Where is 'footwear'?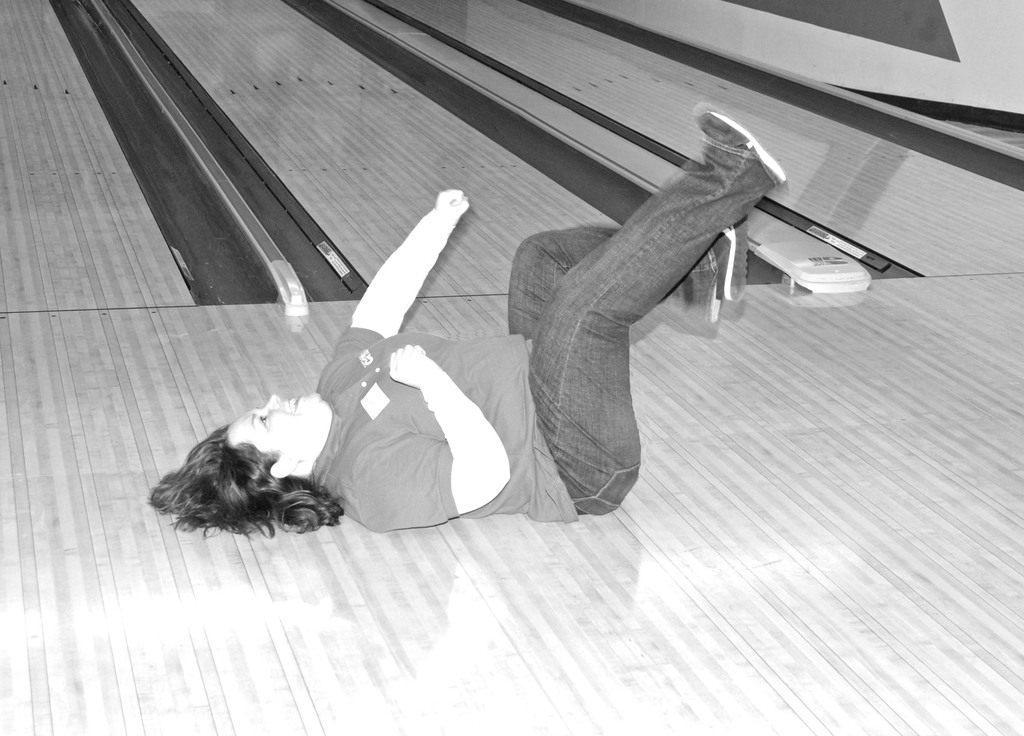
x1=708 y1=223 x2=751 y2=305.
